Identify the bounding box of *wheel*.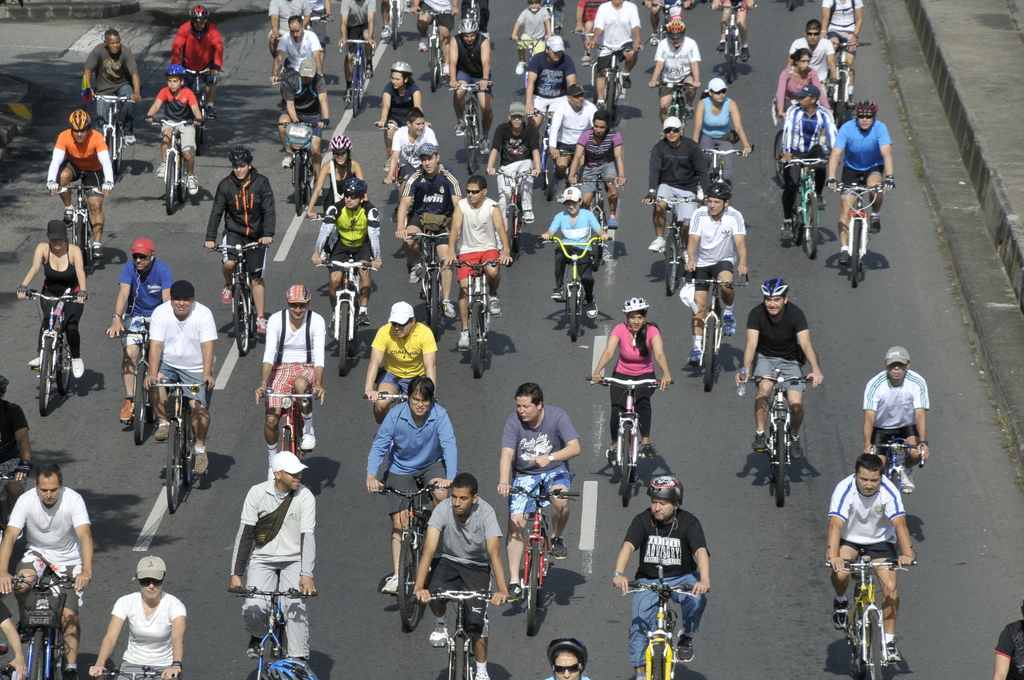
BBox(160, 145, 180, 212).
